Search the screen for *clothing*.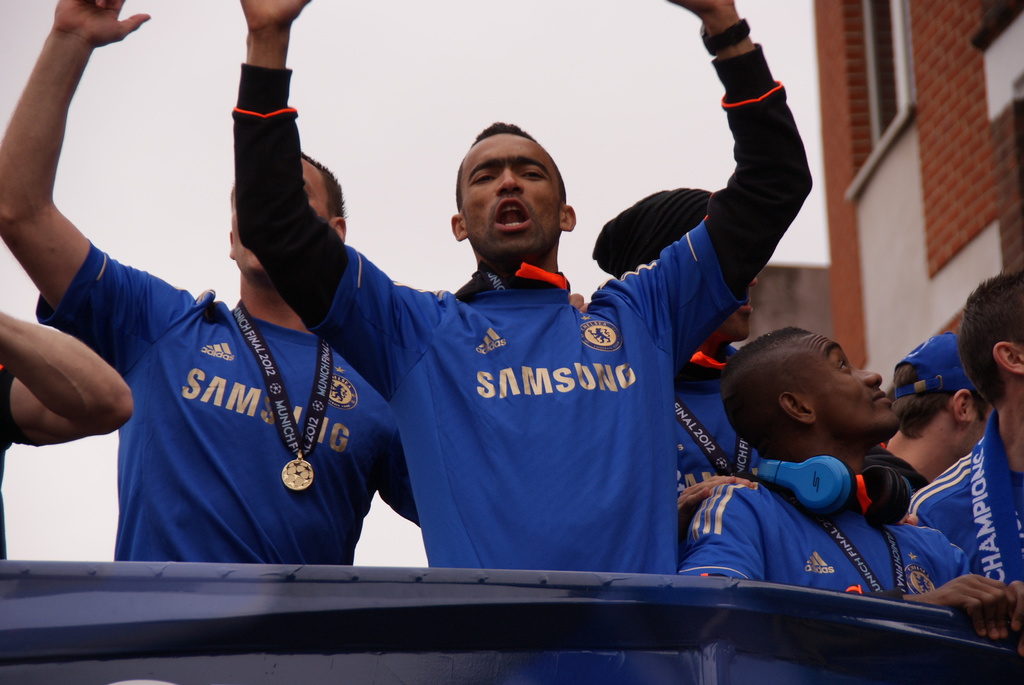
Found at box(863, 446, 924, 508).
